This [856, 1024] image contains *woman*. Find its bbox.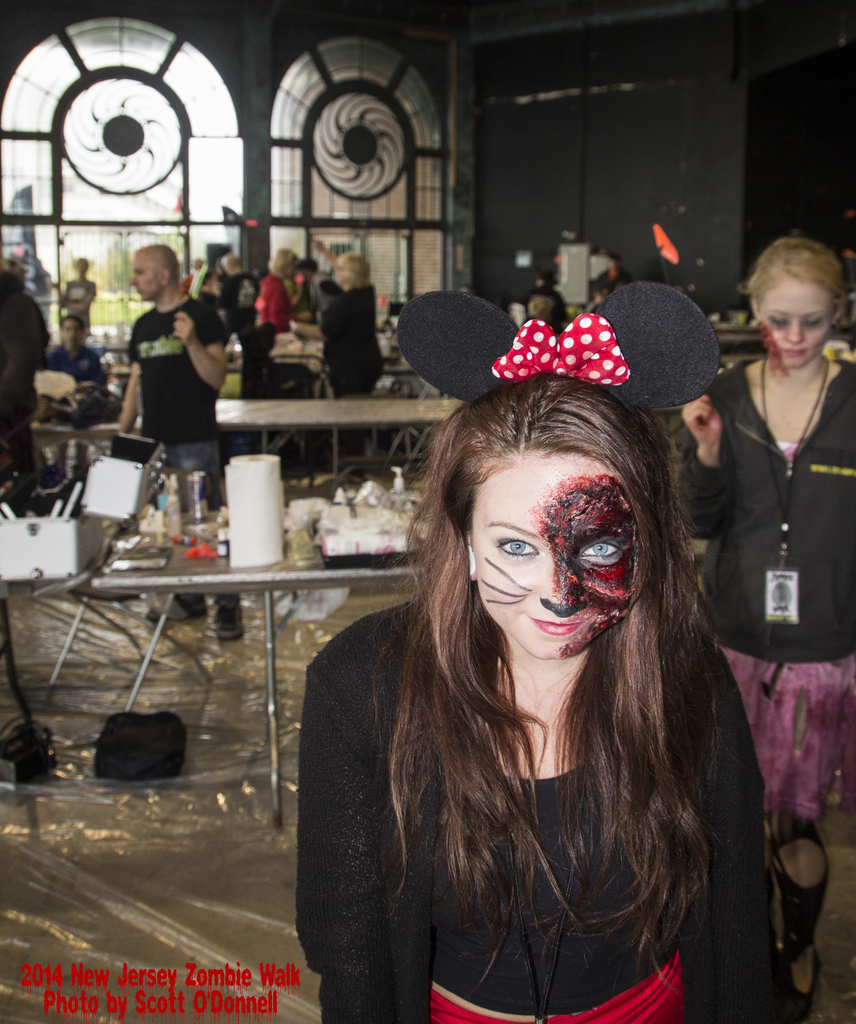
(left=314, top=233, right=385, bottom=396).
